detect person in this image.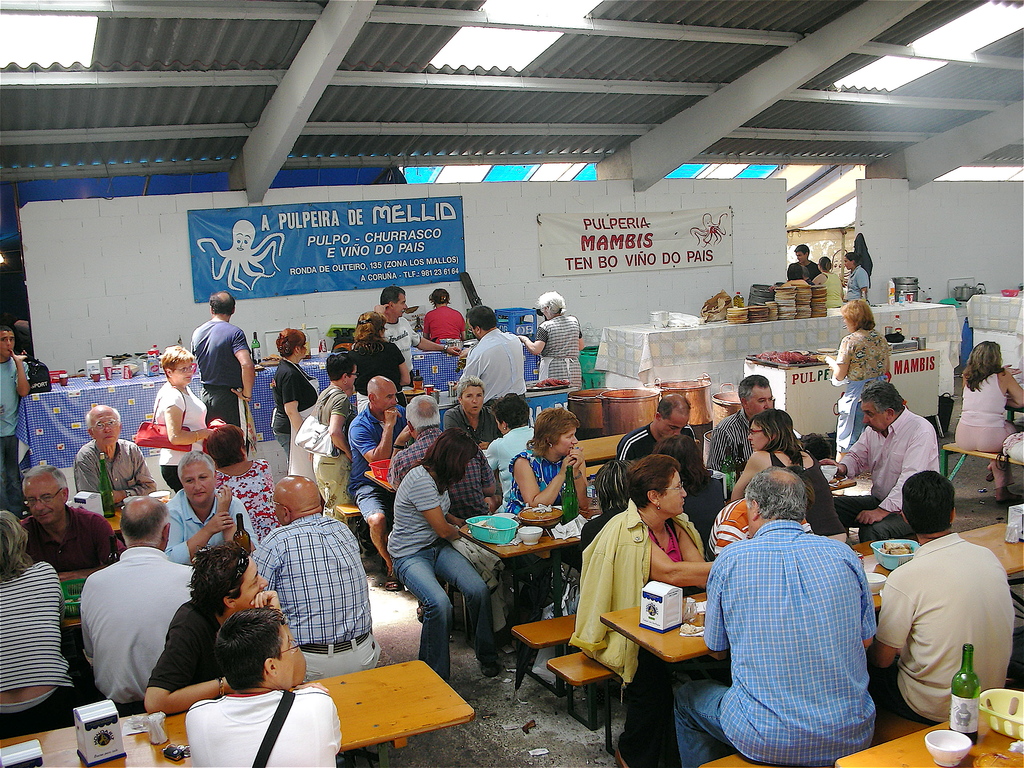
Detection: crop(812, 257, 842, 305).
